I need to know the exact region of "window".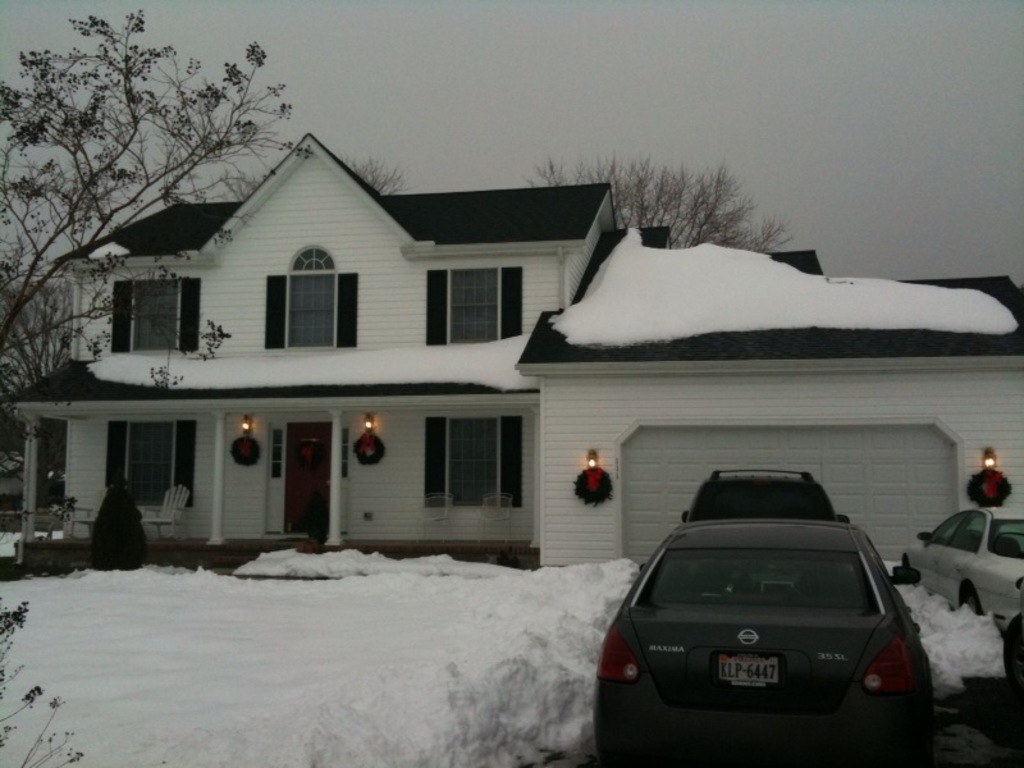
Region: (x1=102, y1=424, x2=204, y2=503).
